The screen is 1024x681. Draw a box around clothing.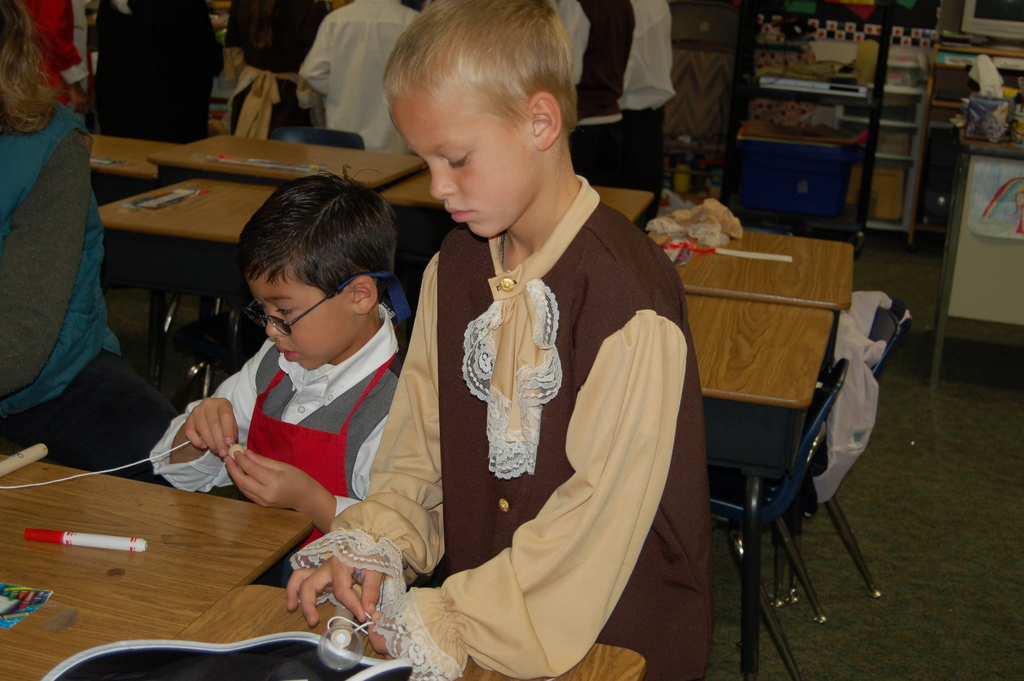
301 0 427 151.
